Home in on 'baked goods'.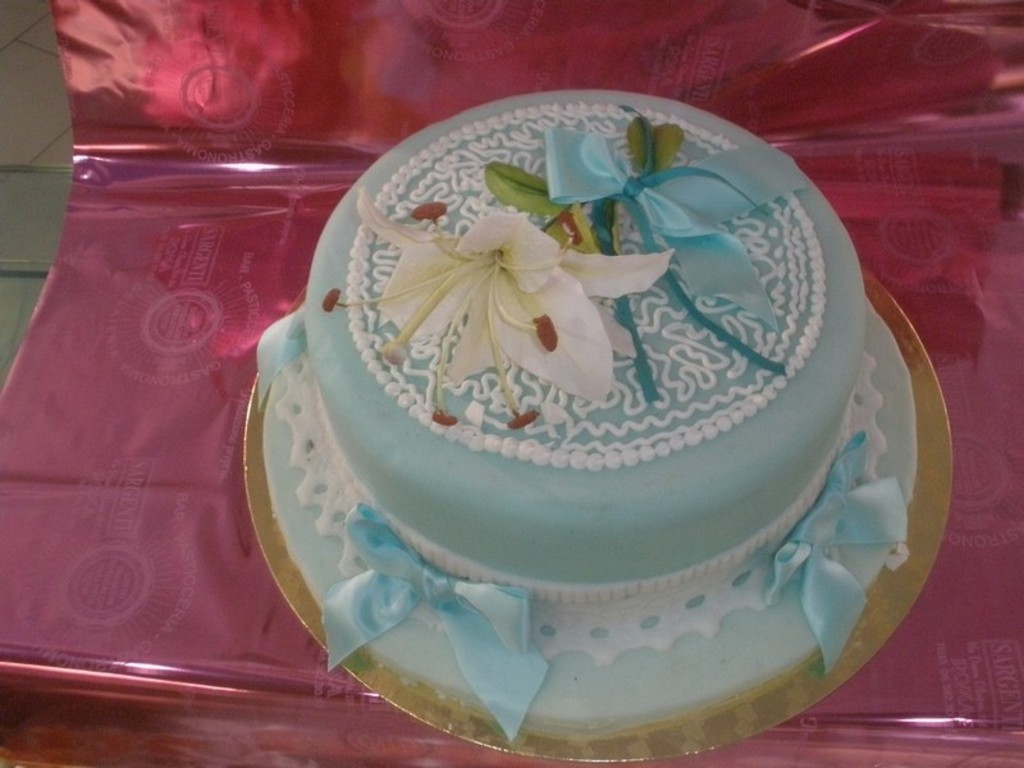
Homed in at (x1=234, y1=81, x2=960, y2=762).
